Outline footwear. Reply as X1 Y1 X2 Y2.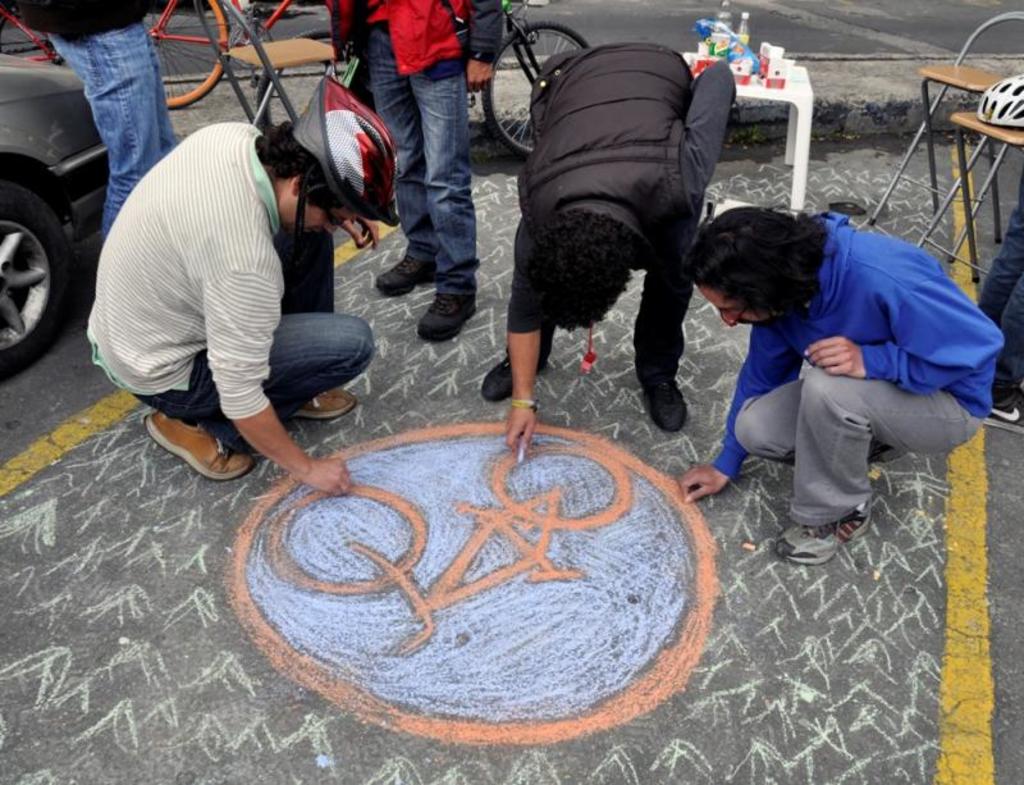
133 397 247 482.
